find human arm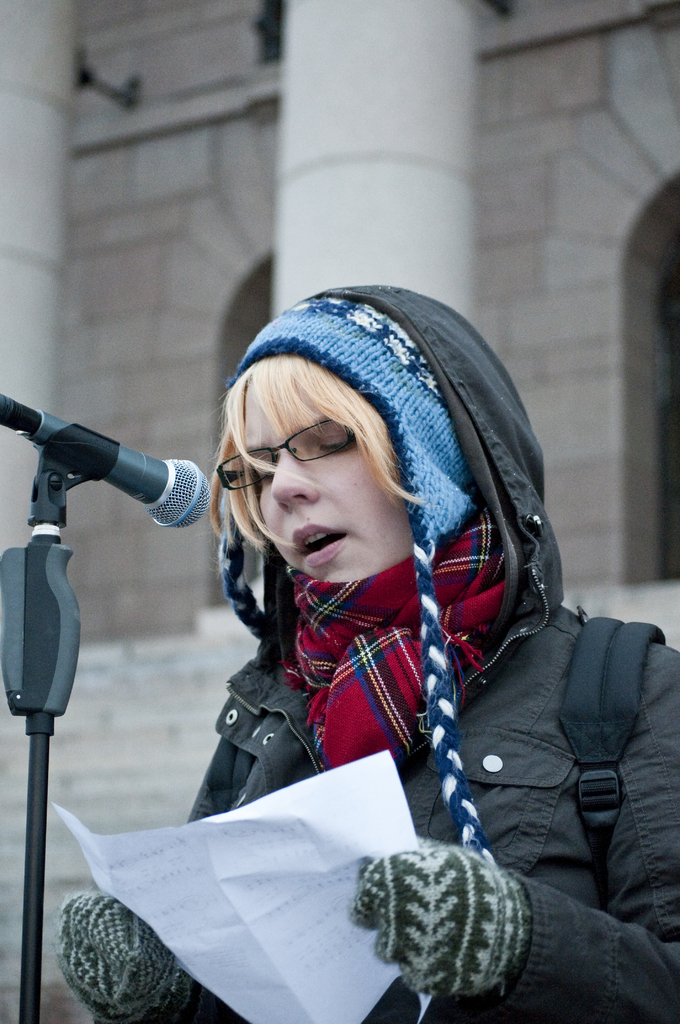
[x1=350, y1=623, x2=677, y2=1014]
